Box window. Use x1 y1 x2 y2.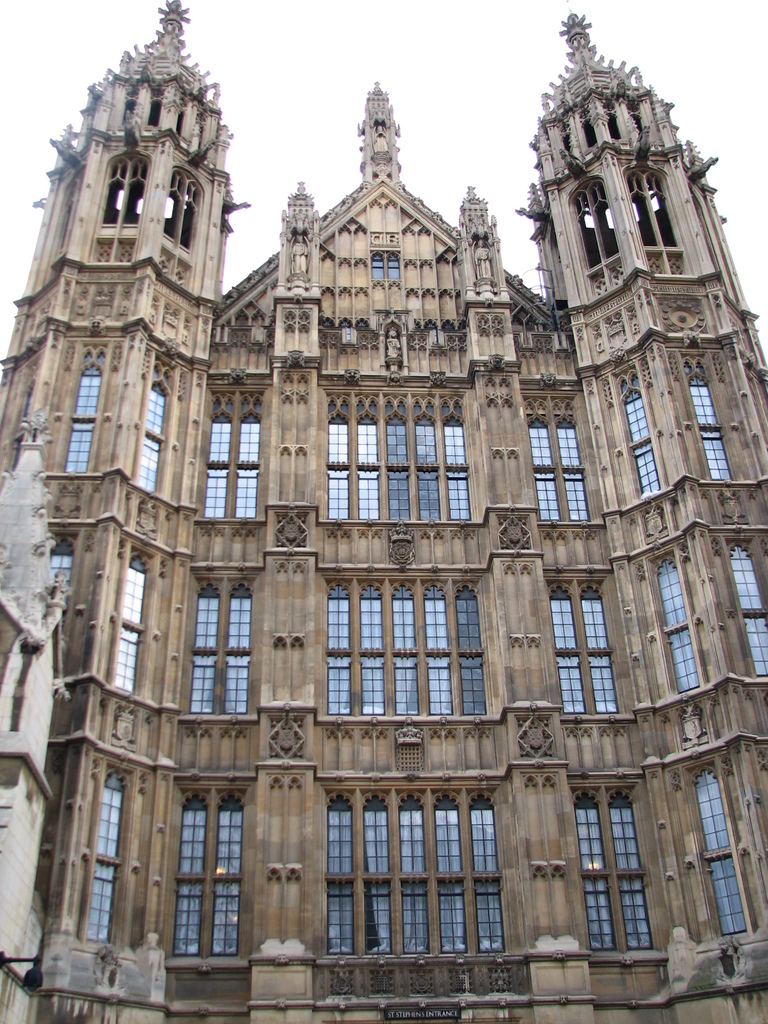
180 586 220 718.
